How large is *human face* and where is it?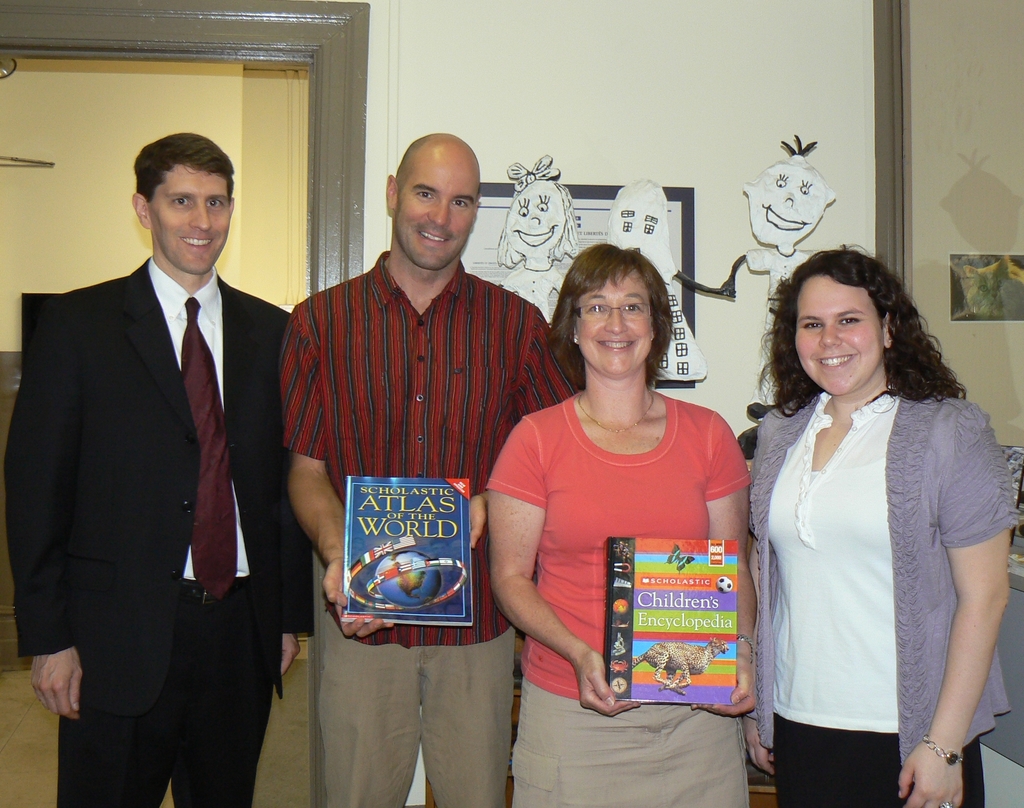
Bounding box: <box>795,273,884,394</box>.
